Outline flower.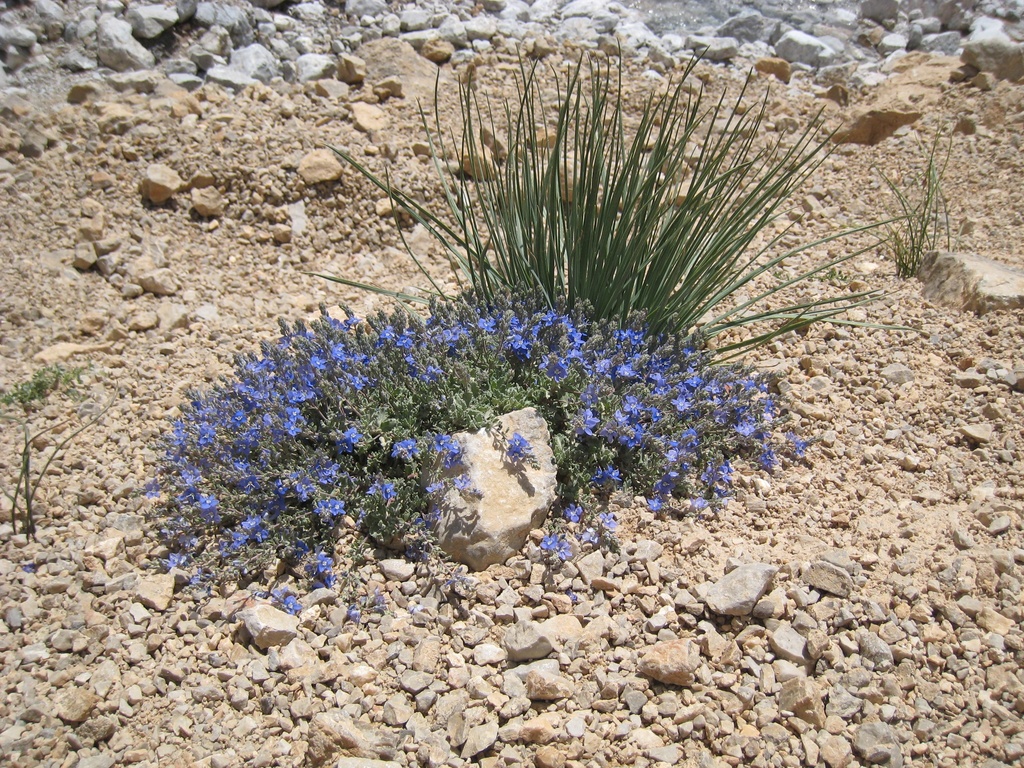
Outline: region(434, 433, 454, 454).
